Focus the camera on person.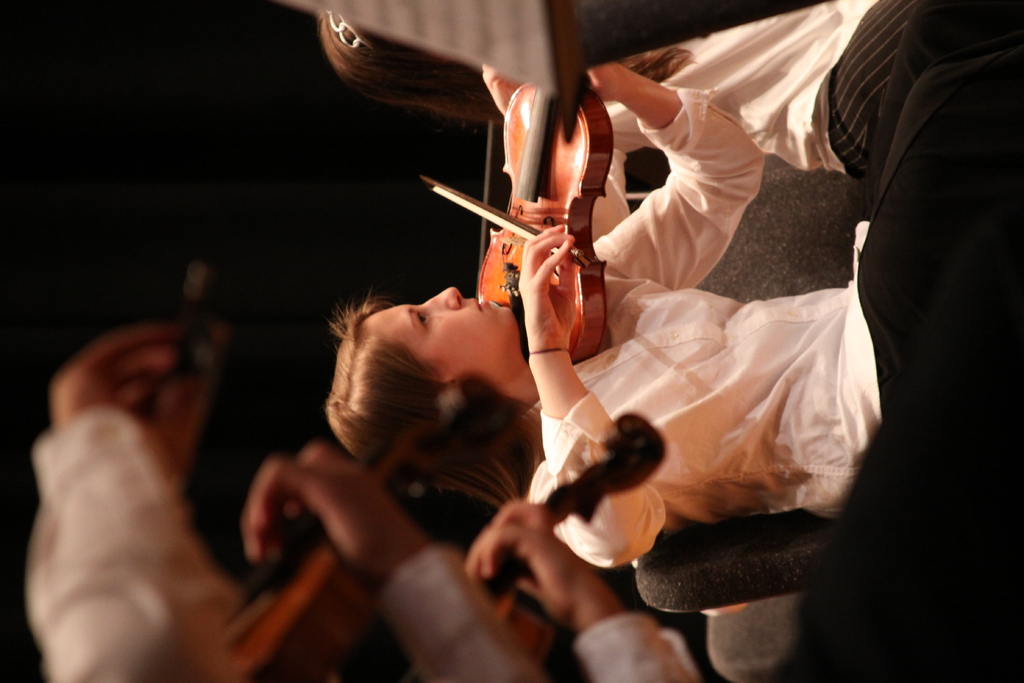
Focus region: region(486, 0, 1023, 598).
